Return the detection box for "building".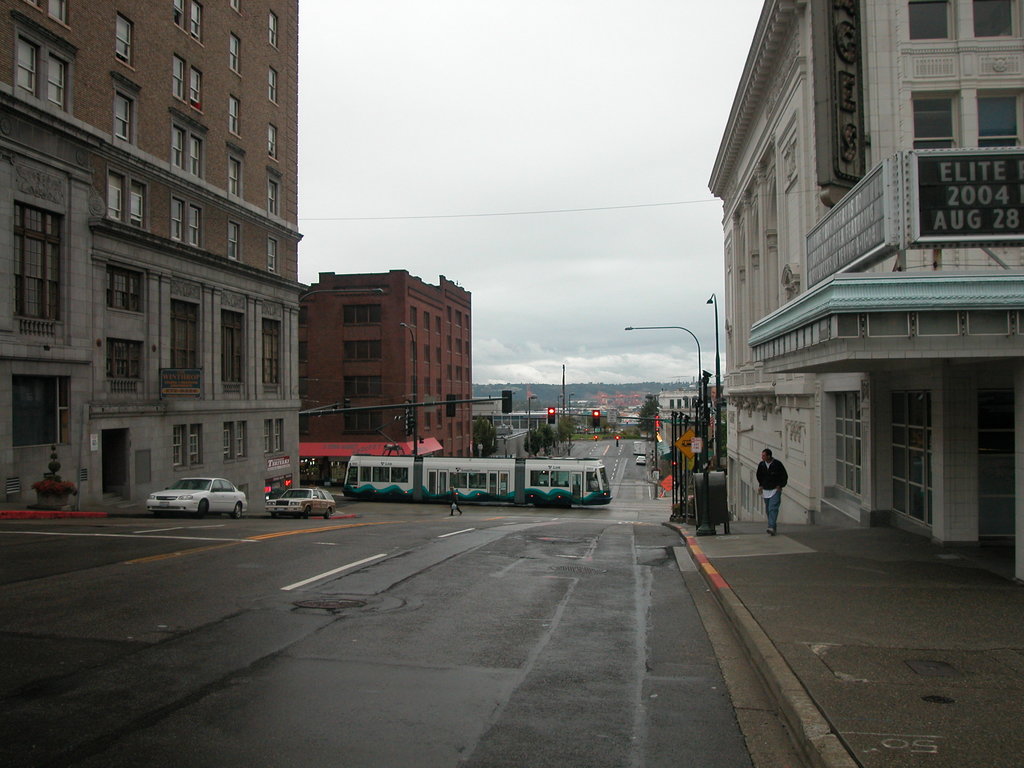
box=[656, 388, 698, 420].
